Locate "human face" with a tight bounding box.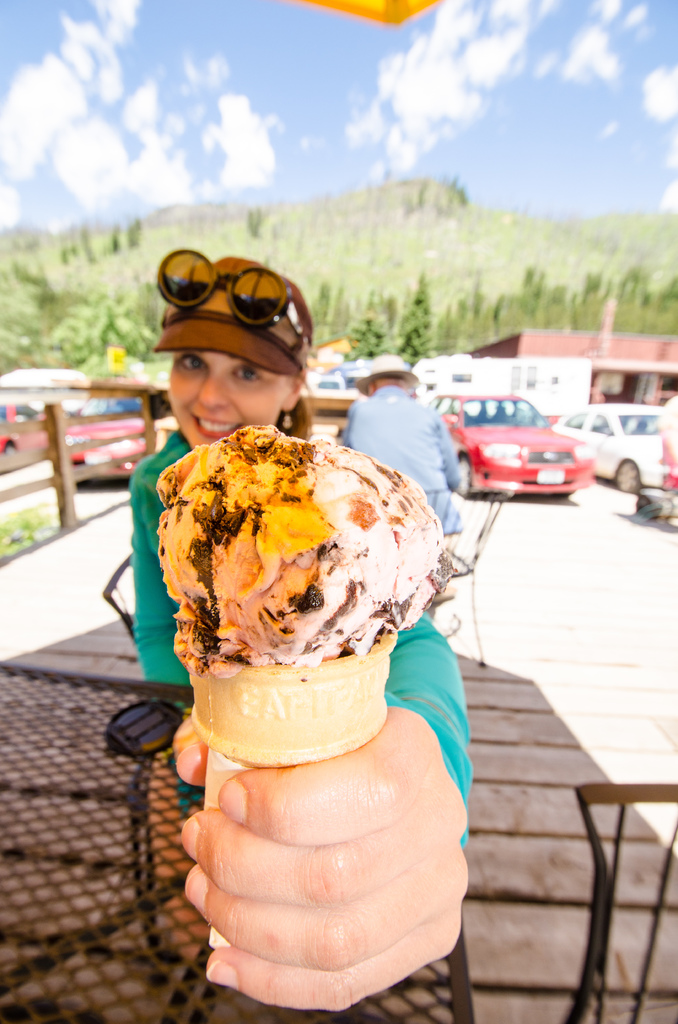
164, 348, 288, 447.
